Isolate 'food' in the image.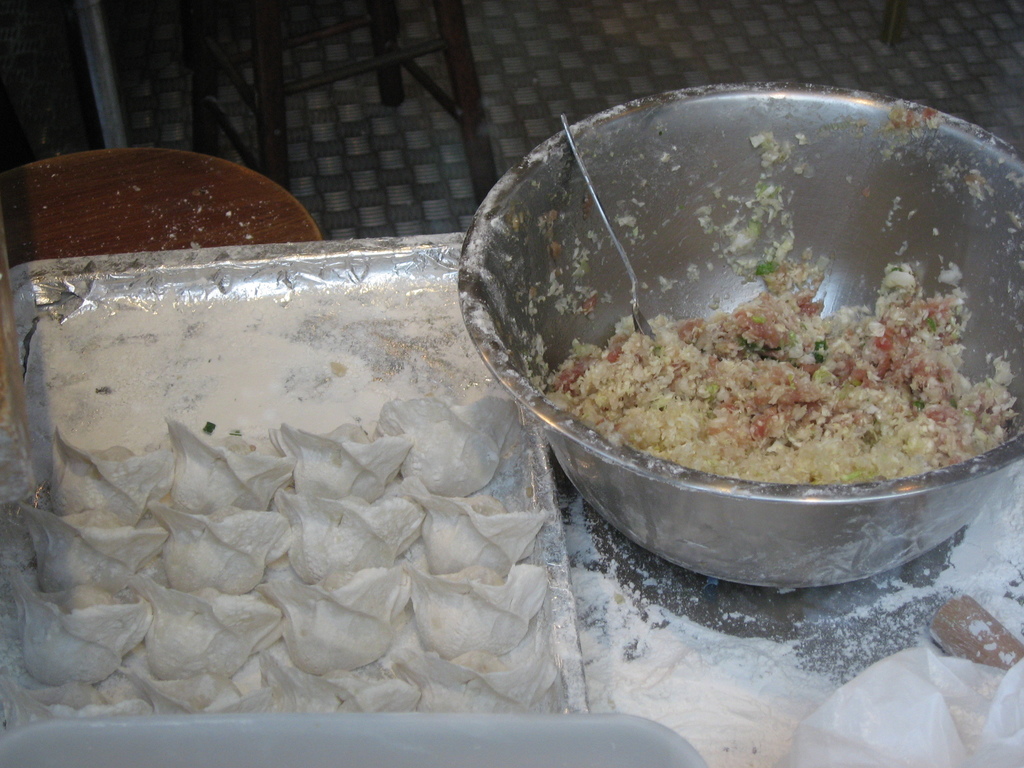
Isolated region: BBox(17, 582, 152, 685).
